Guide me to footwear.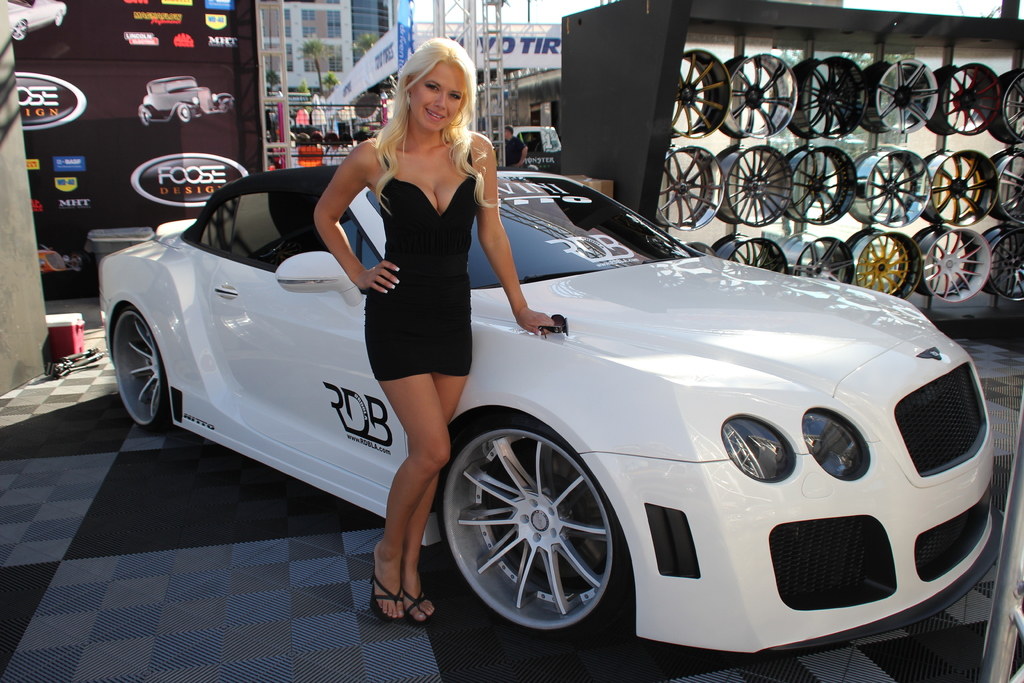
Guidance: left=367, top=546, right=429, bottom=636.
